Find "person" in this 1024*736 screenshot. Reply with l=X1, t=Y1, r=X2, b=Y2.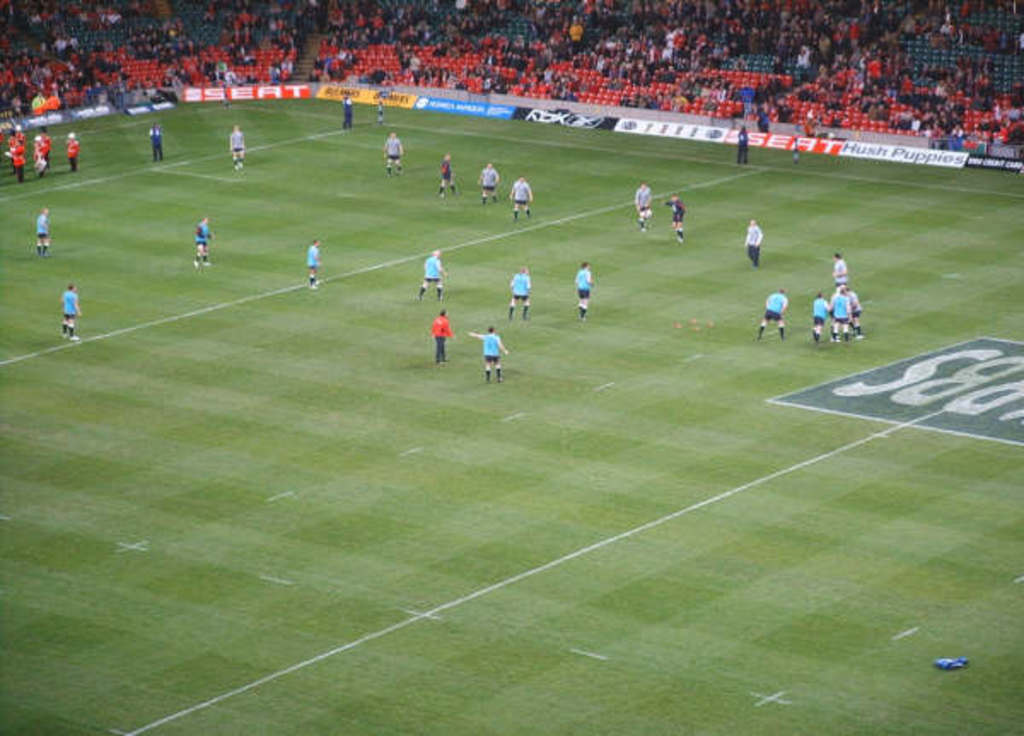
l=147, t=116, r=166, b=162.
